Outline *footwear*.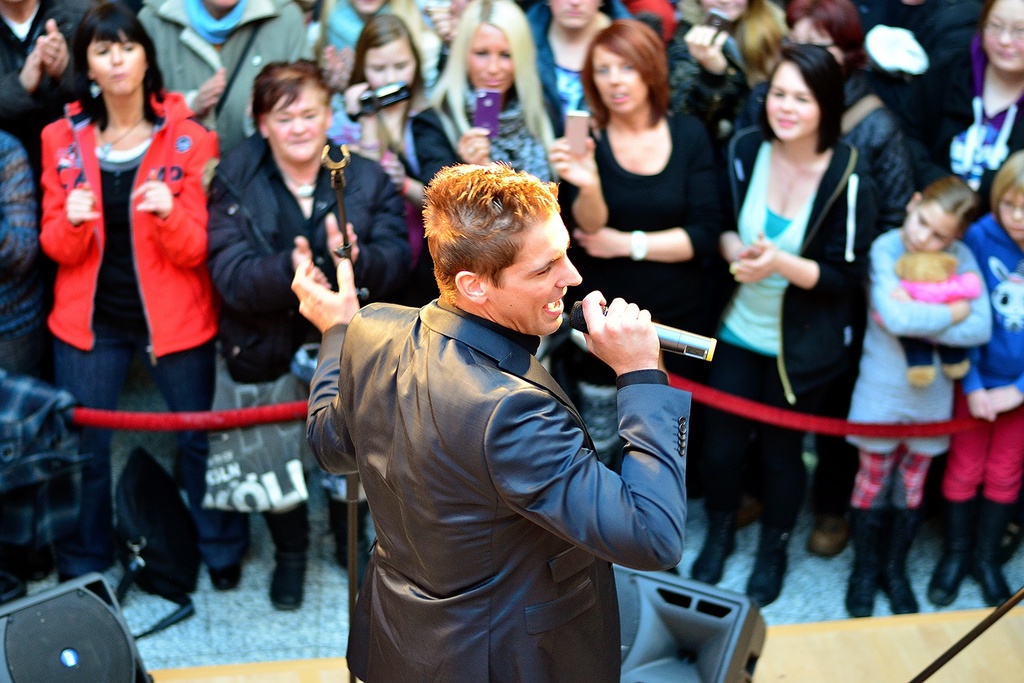
Outline: box(269, 562, 307, 609).
